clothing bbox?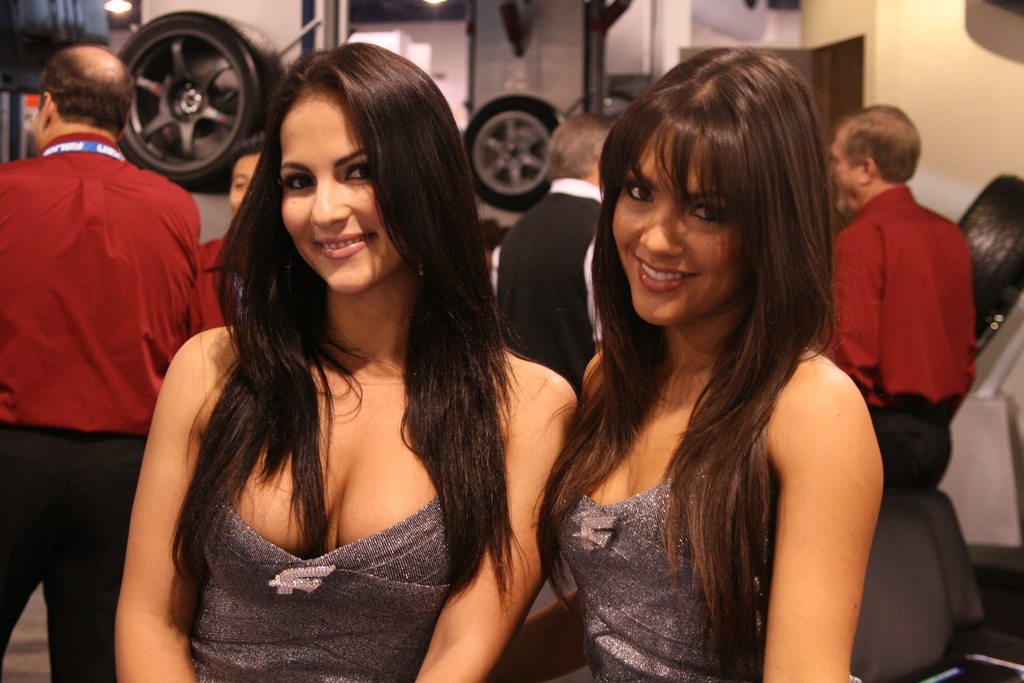
192, 235, 250, 344
